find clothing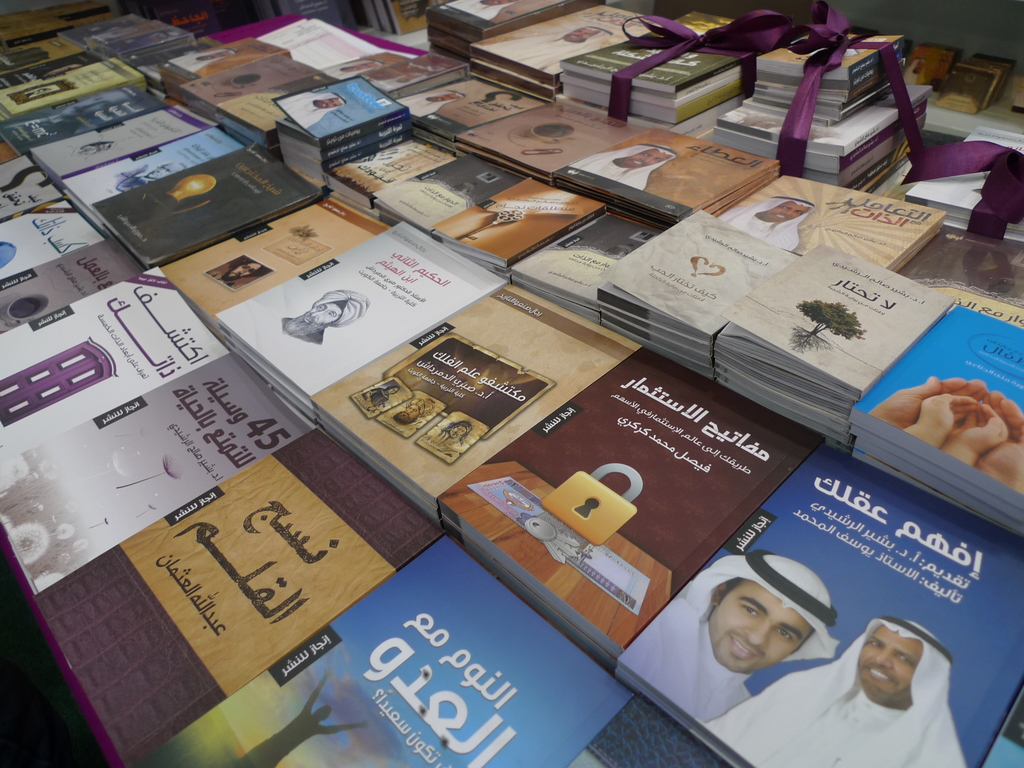
[left=710, top=620, right=967, bottom=767]
